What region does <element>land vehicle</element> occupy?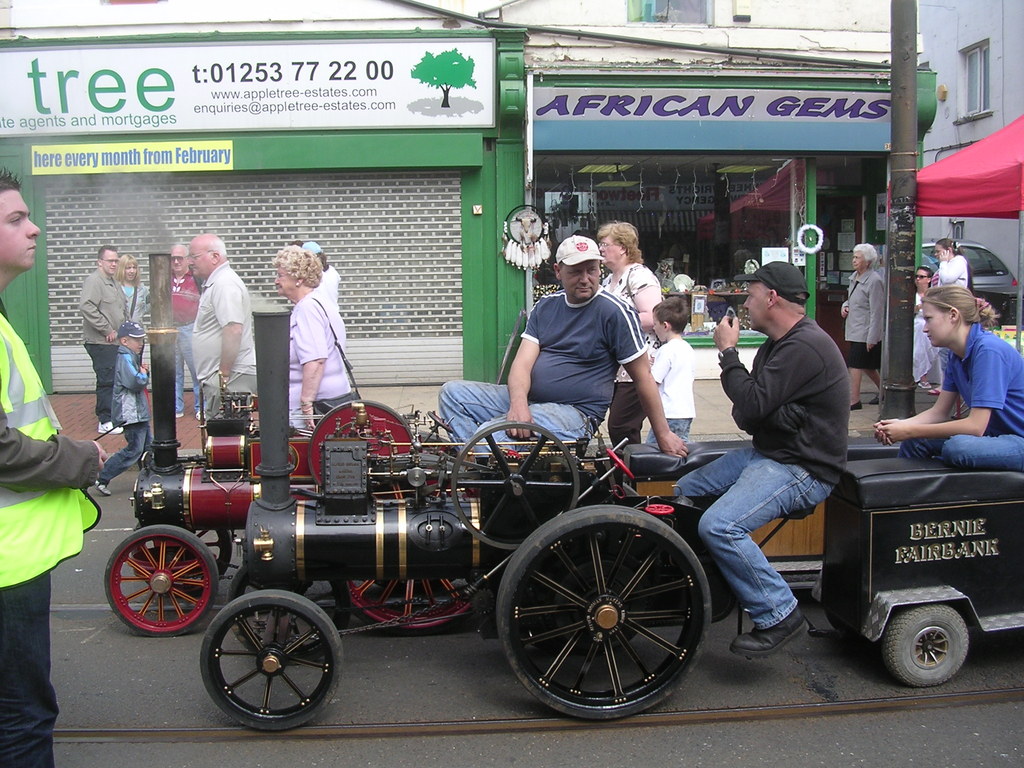
{"x1": 102, "y1": 252, "x2": 595, "y2": 639}.
